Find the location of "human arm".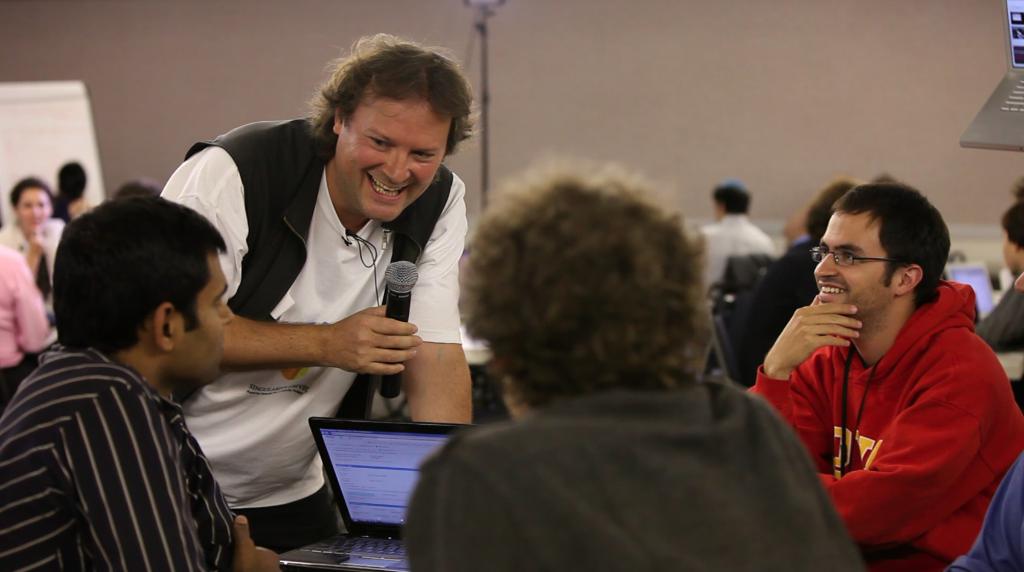
Location: 743,290,862,464.
